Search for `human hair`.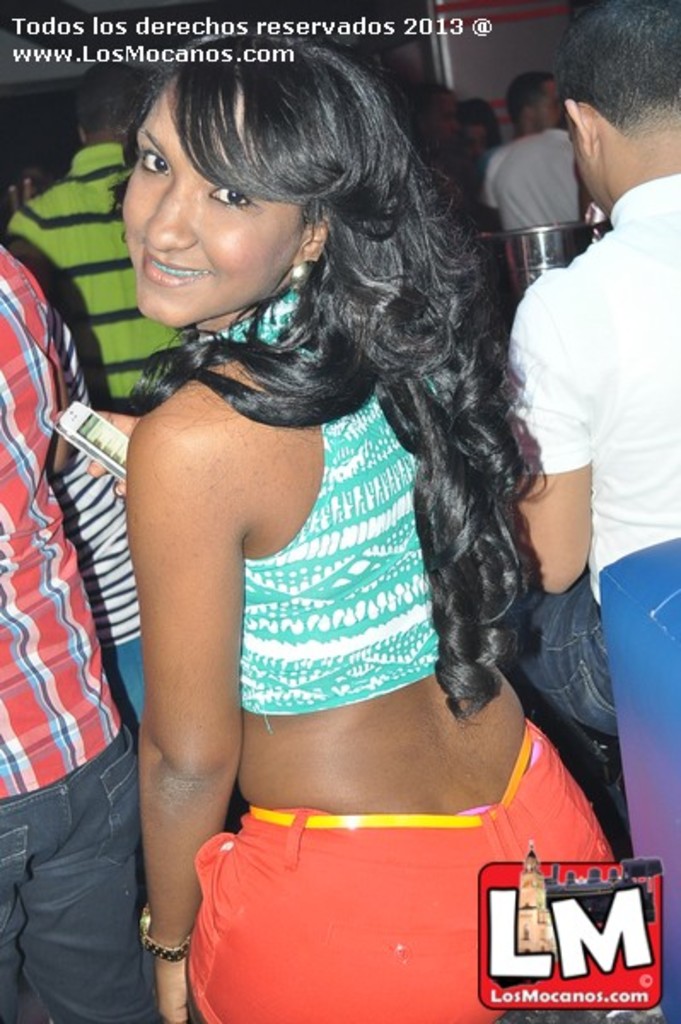
Found at {"x1": 555, "y1": 0, "x2": 679, "y2": 147}.
